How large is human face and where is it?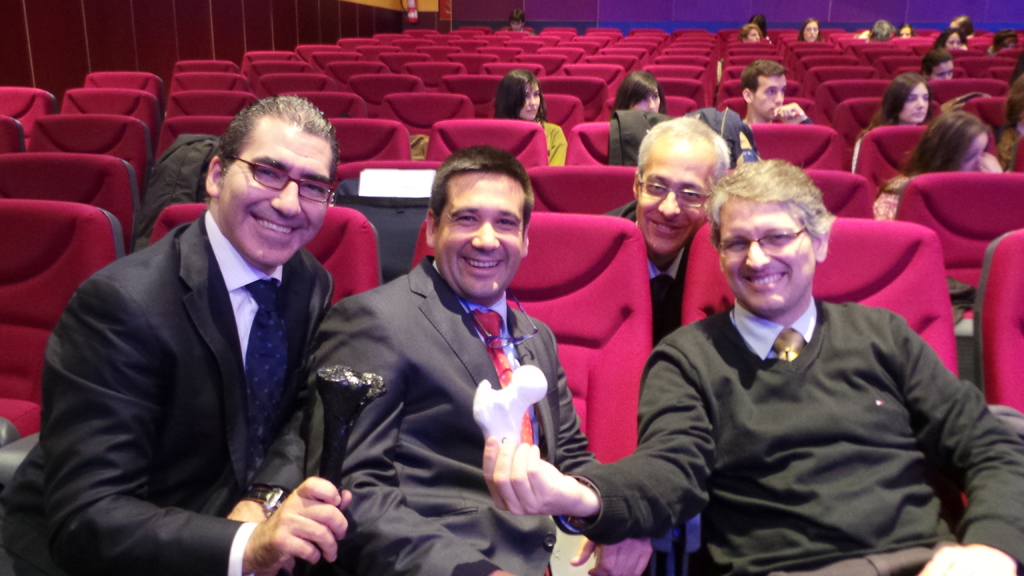
Bounding box: crop(518, 81, 541, 116).
